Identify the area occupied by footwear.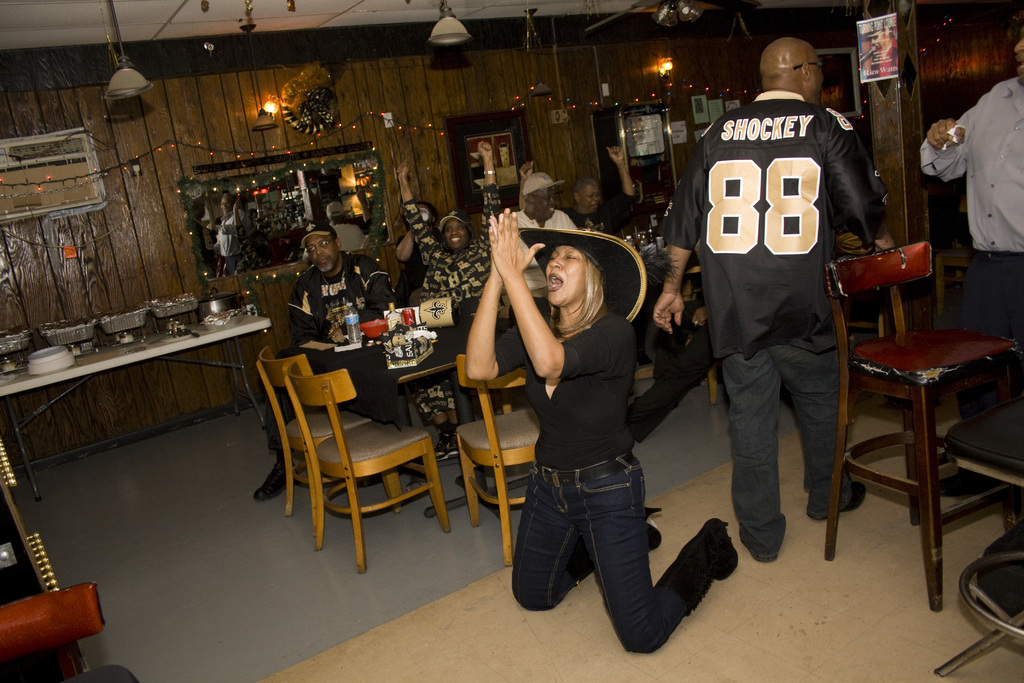
Area: [433,423,459,462].
